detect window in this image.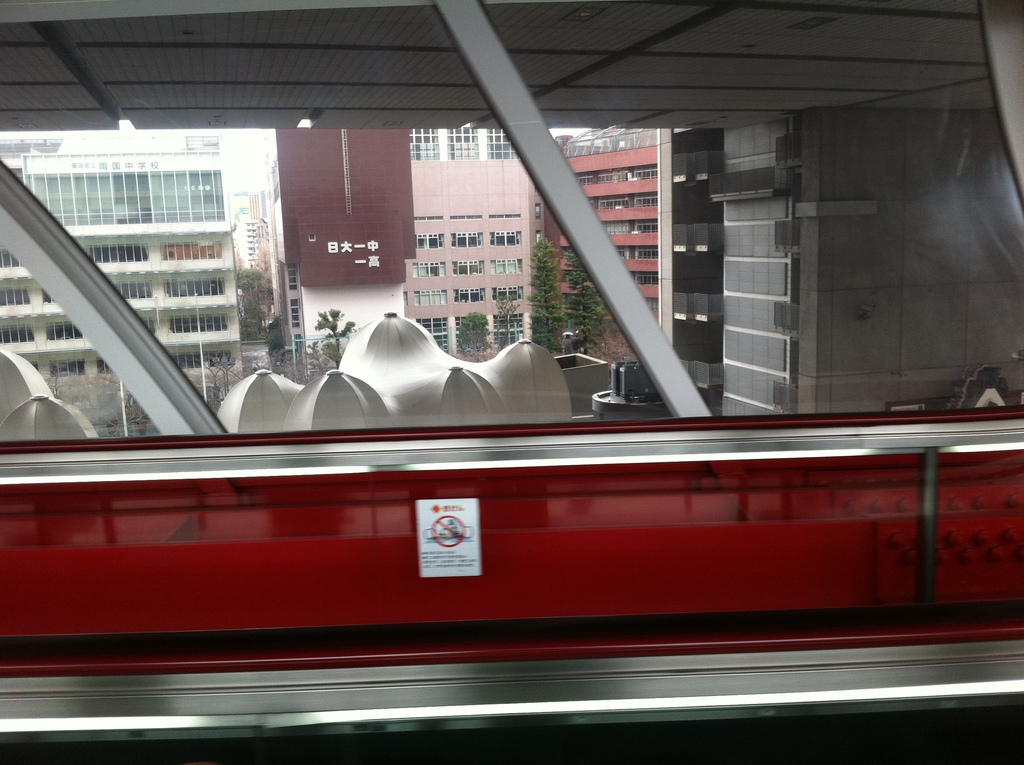
Detection: <bbox>618, 245, 659, 262</bbox>.
